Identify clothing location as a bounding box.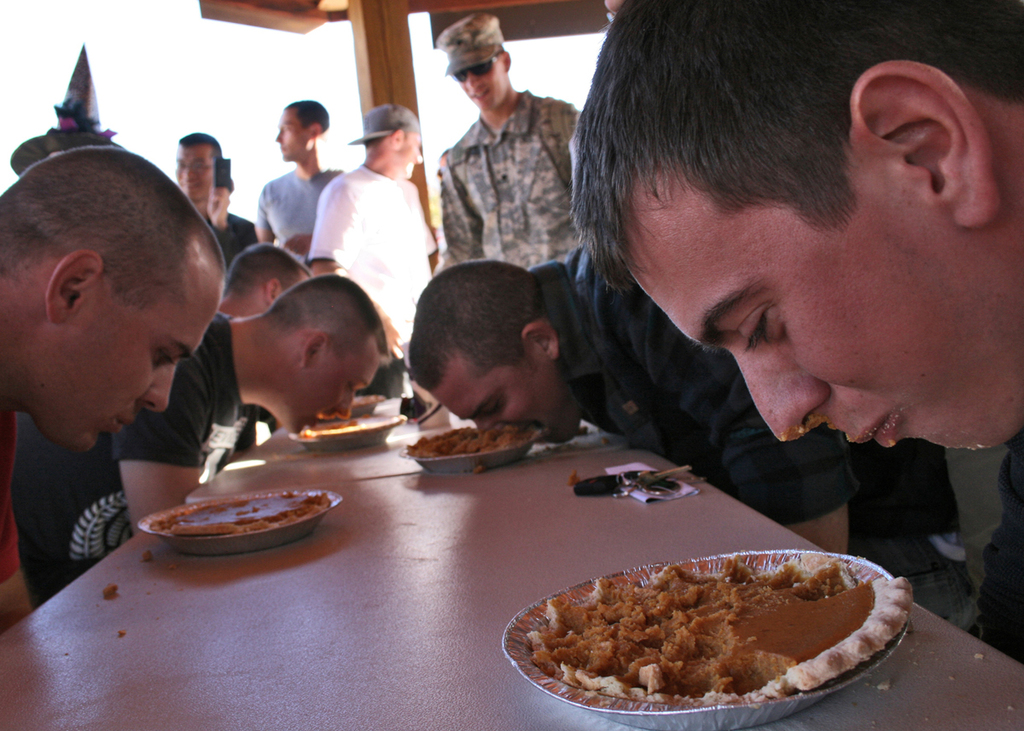
bbox=(236, 404, 257, 457).
